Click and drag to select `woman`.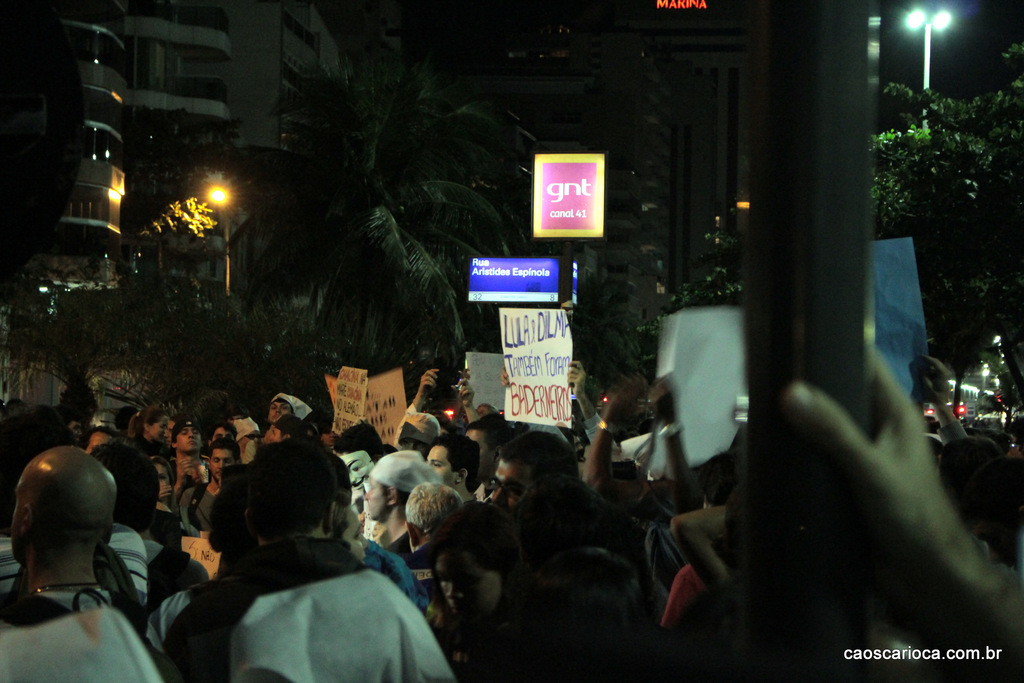
Selection: locate(527, 542, 699, 682).
